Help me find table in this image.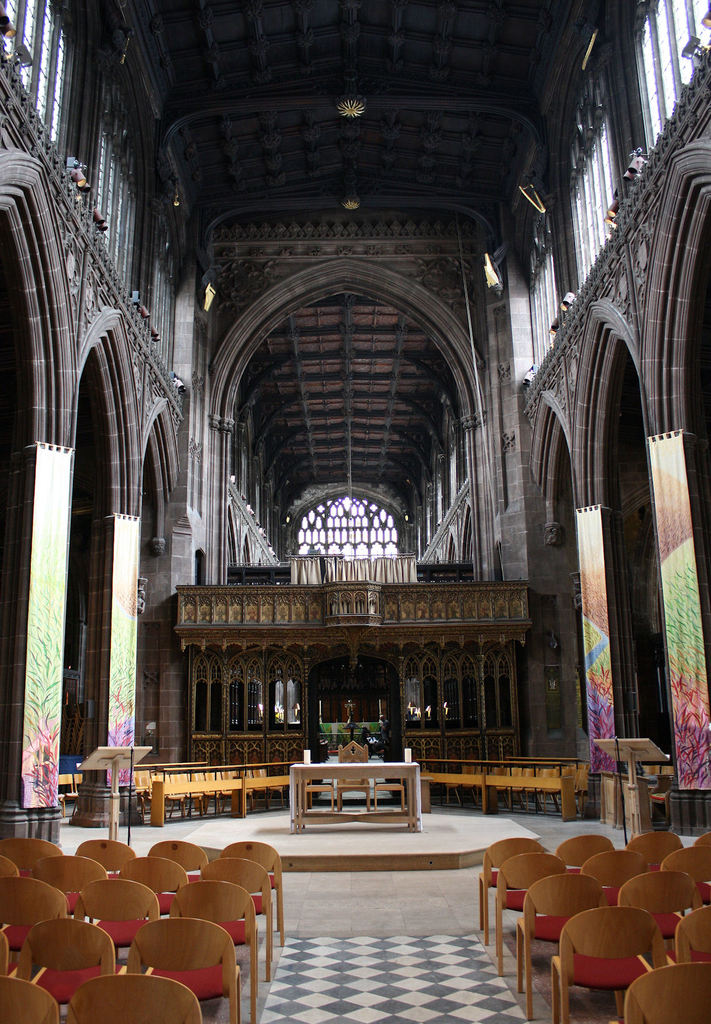
Found it: pyautogui.locateOnScreen(283, 769, 429, 835).
